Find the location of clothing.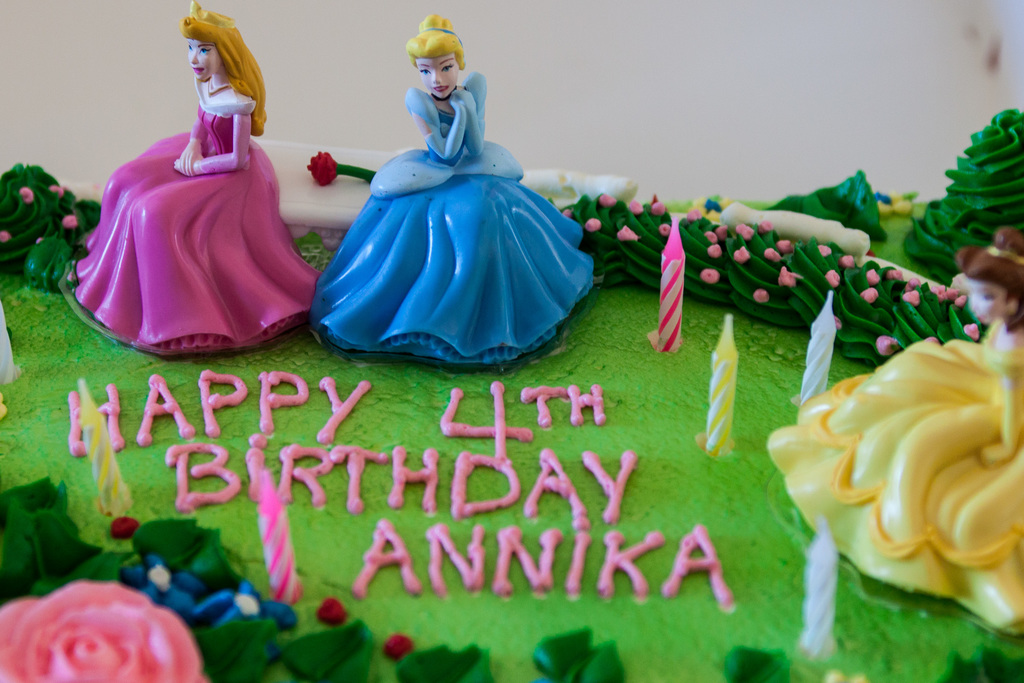
Location: {"left": 72, "top": 74, "right": 320, "bottom": 357}.
